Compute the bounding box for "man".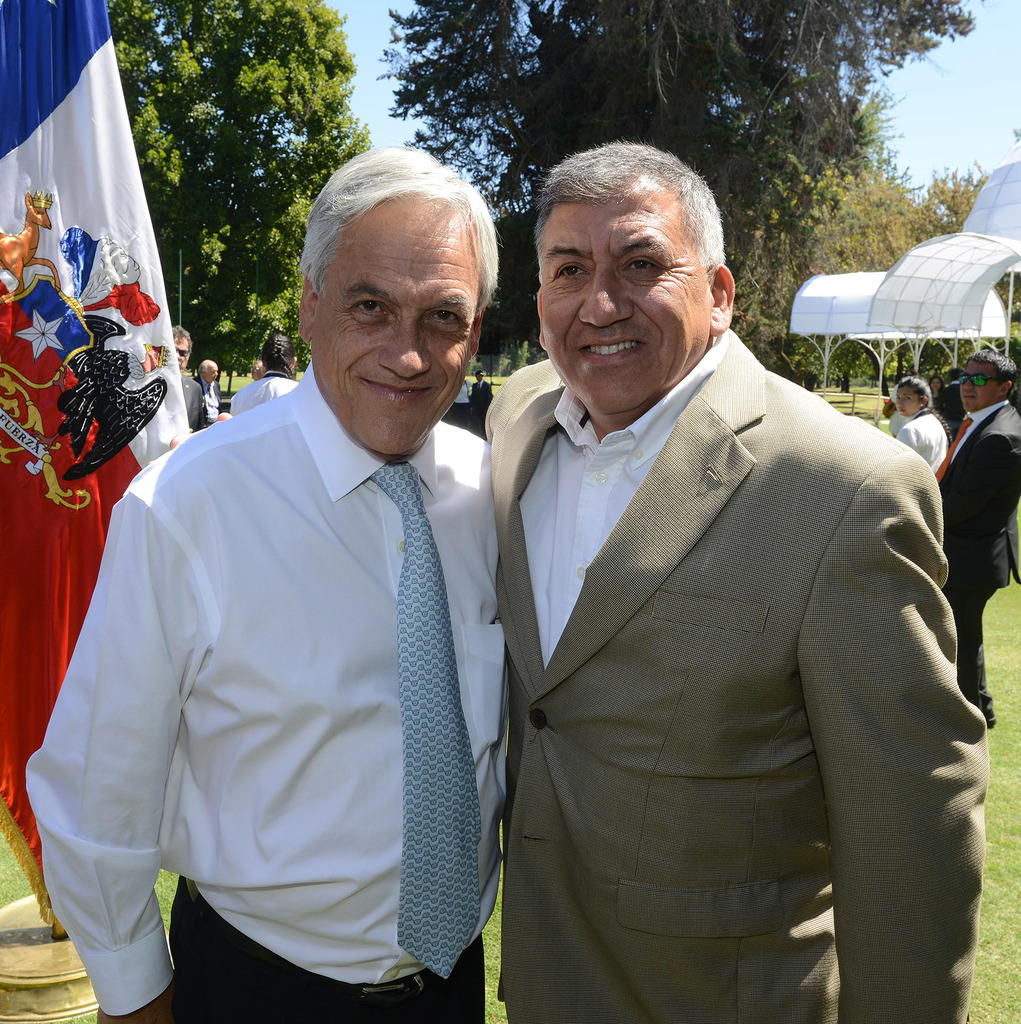
(left=466, top=137, right=981, bottom=1023).
